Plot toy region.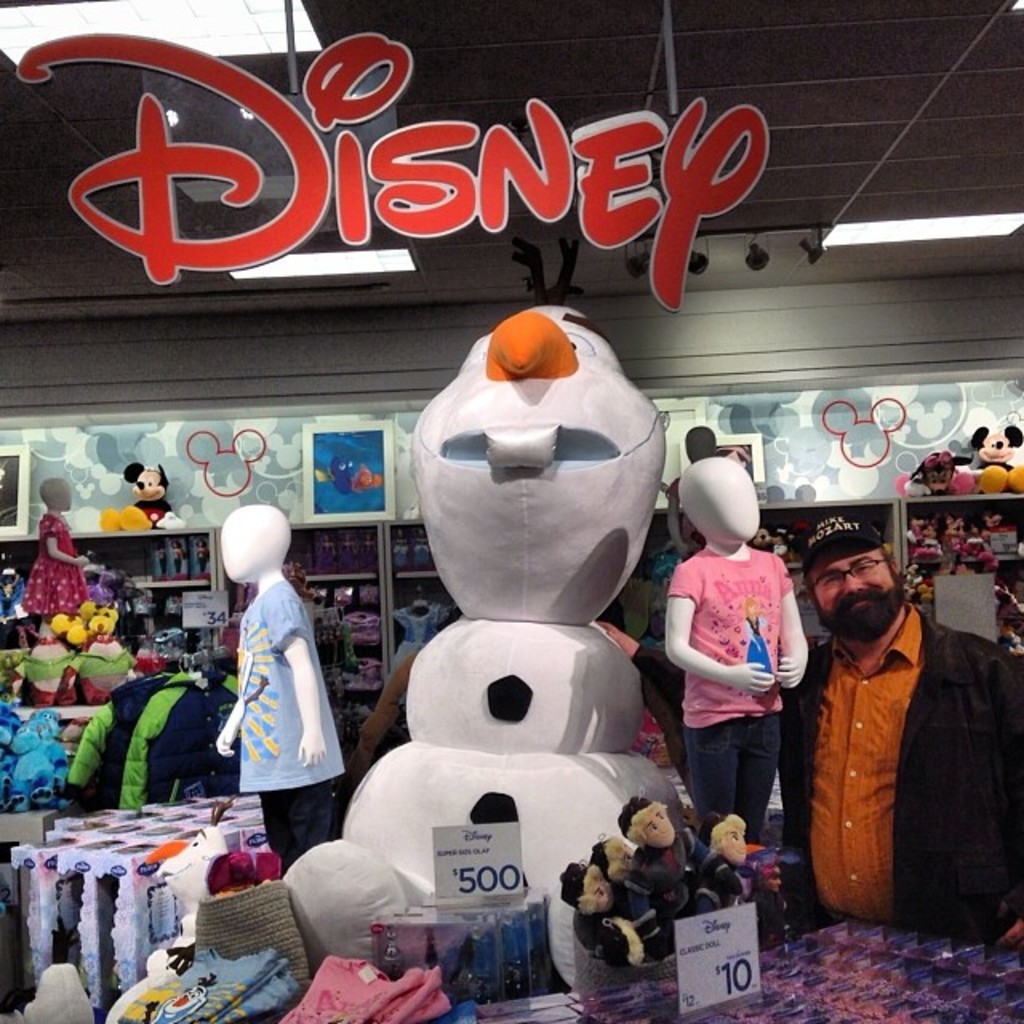
Plotted at x1=762 y1=480 x2=816 y2=501.
